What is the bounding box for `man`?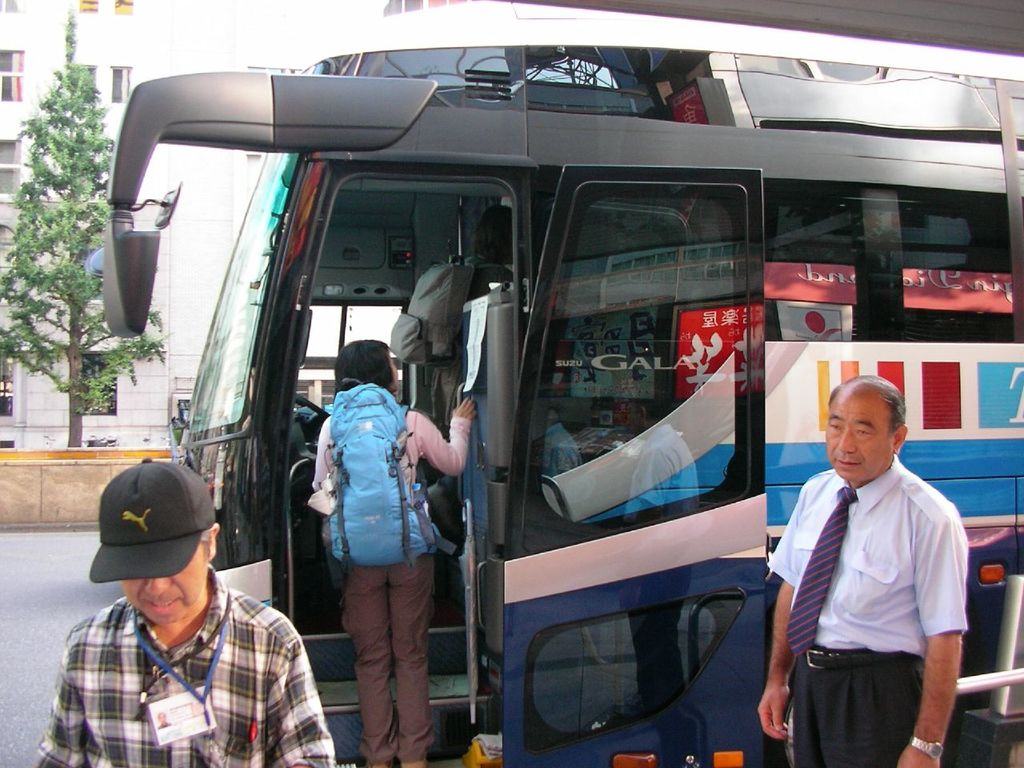
box(36, 458, 338, 767).
